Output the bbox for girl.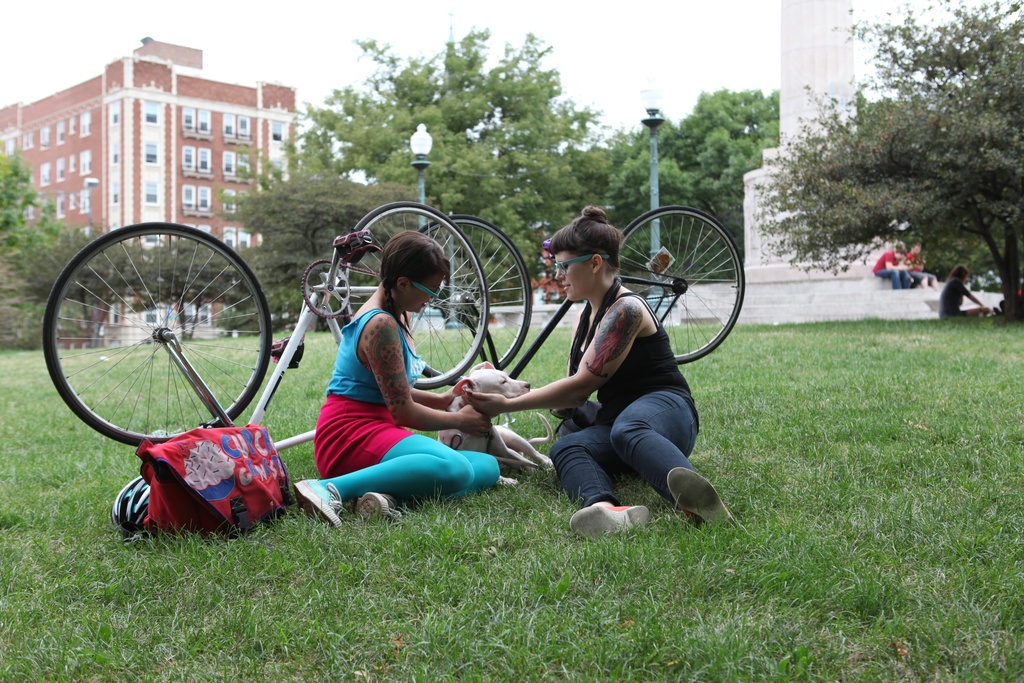
crop(463, 194, 757, 543).
